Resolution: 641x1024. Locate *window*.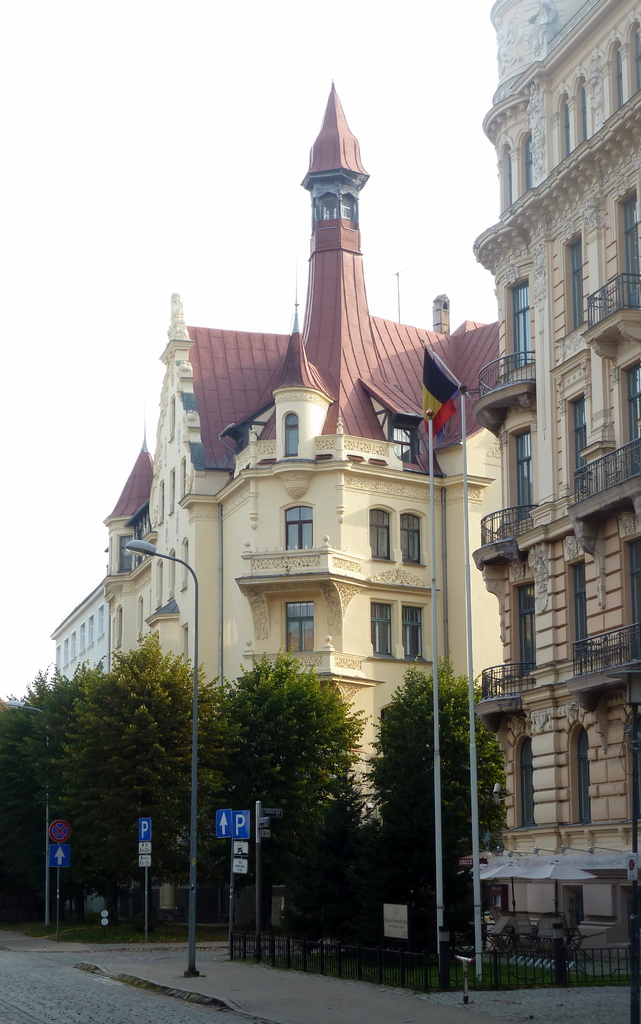
(400,506,432,567).
